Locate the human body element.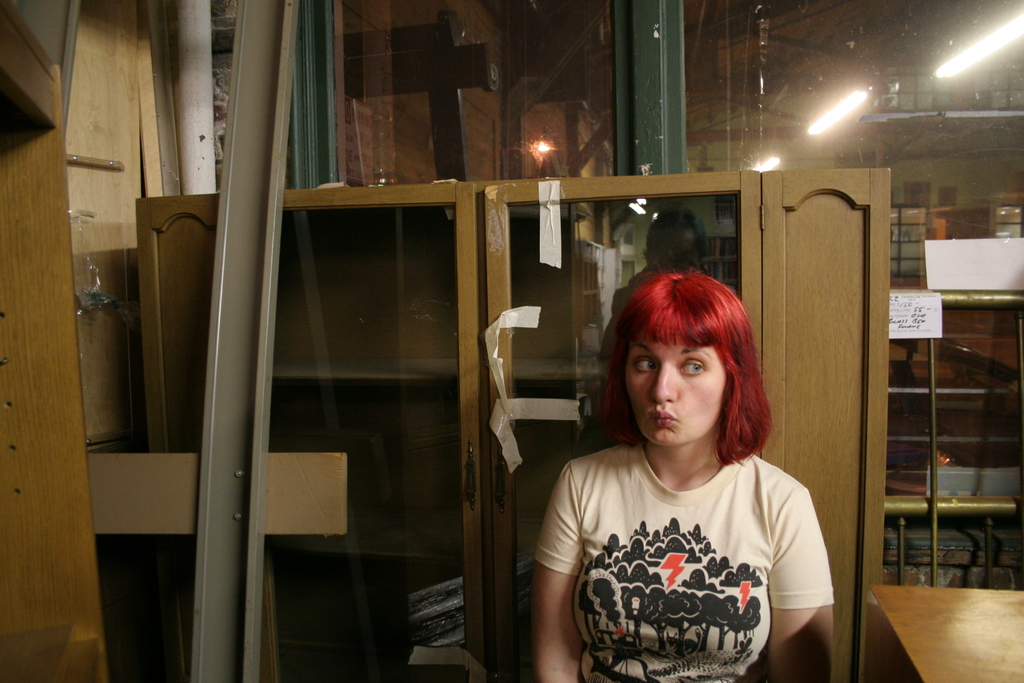
Element bbox: pyautogui.locateOnScreen(541, 240, 849, 677).
